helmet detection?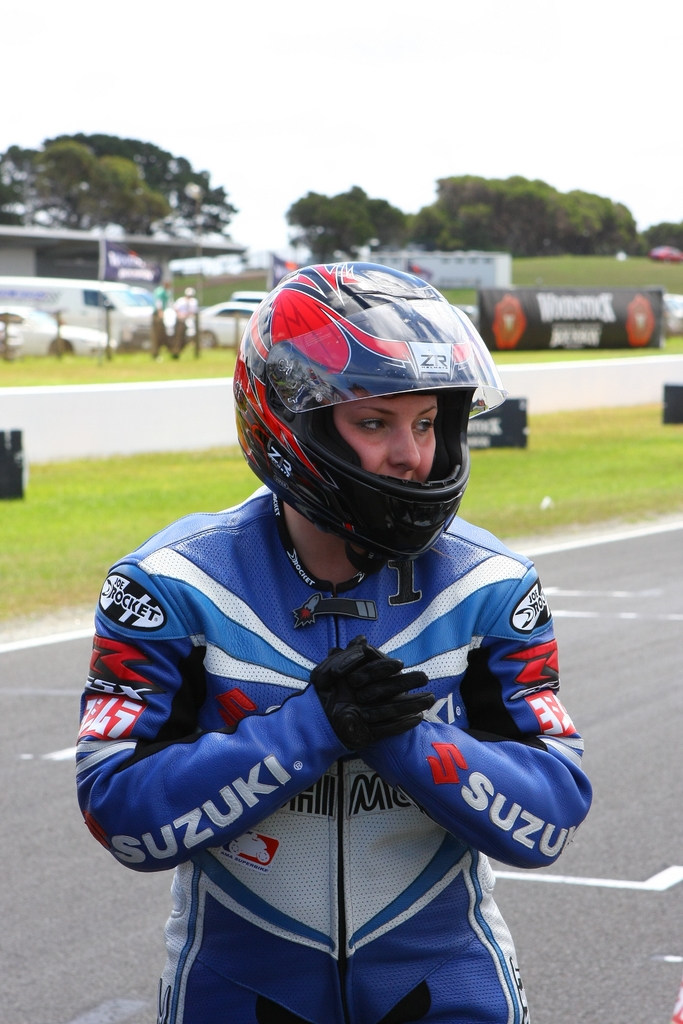
bbox=[233, 255, 502, 563]
